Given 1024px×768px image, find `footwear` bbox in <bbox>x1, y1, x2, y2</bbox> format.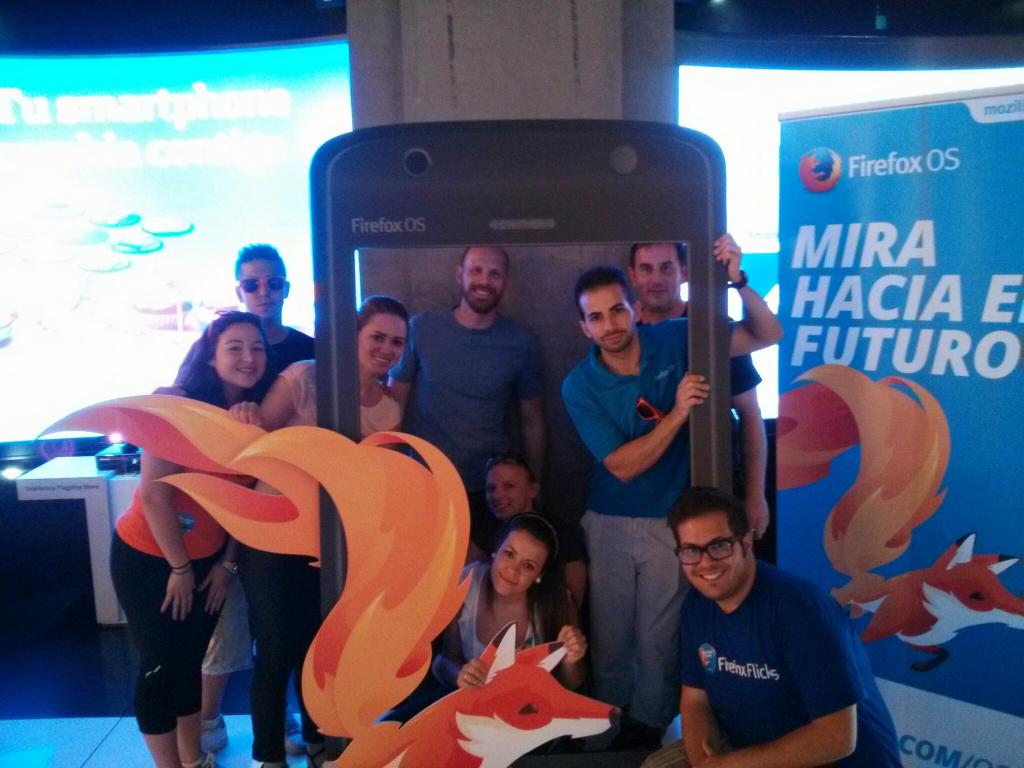
<bbox>303, 748, 325, 767</bbox>.
